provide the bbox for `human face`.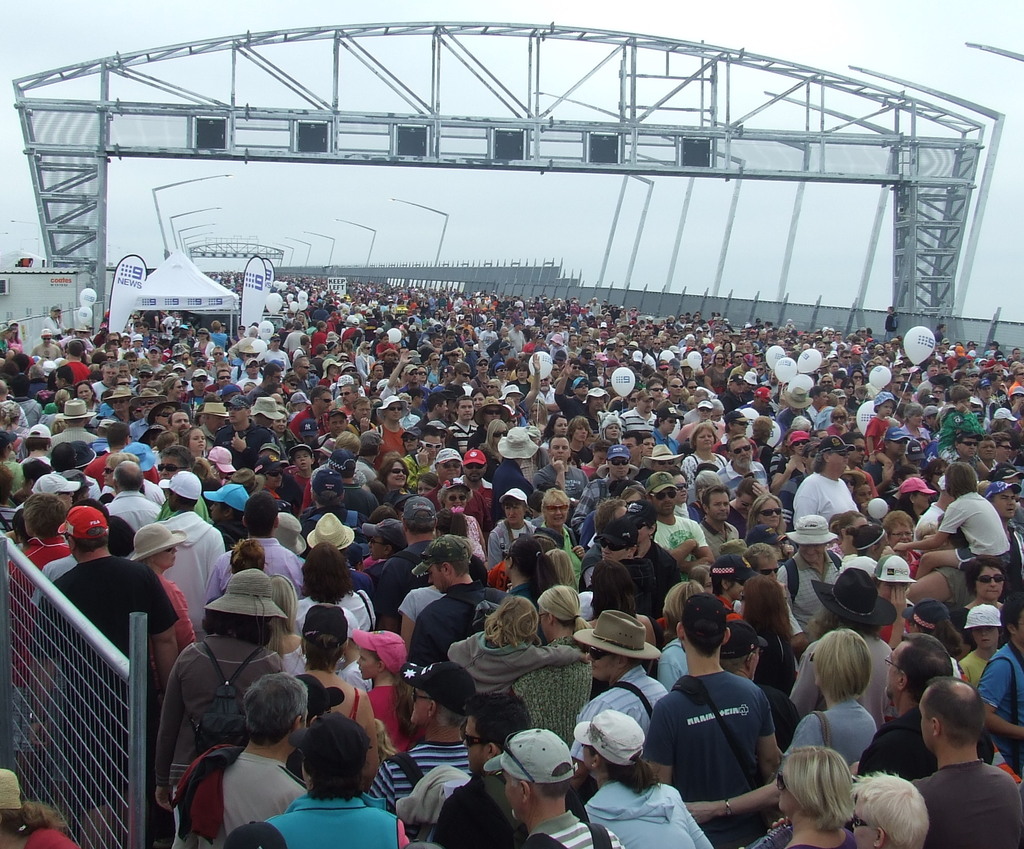
{"left": 733, "top": 419, "right": 746, "bottom": 434}.
